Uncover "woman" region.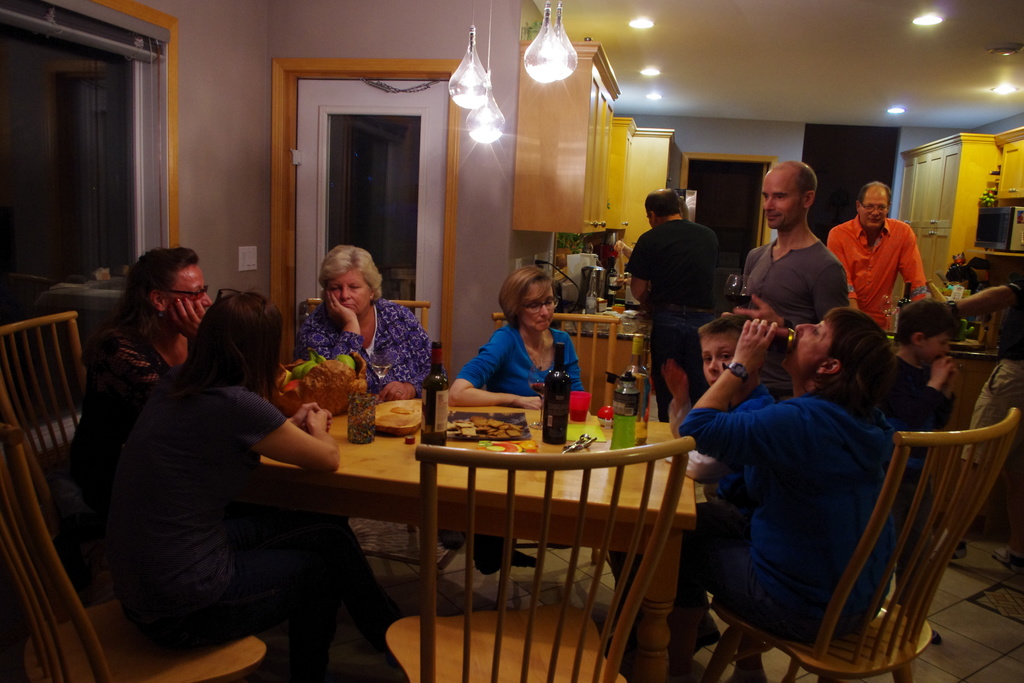
Uncovered: locate(442, 265, 589, 413).
